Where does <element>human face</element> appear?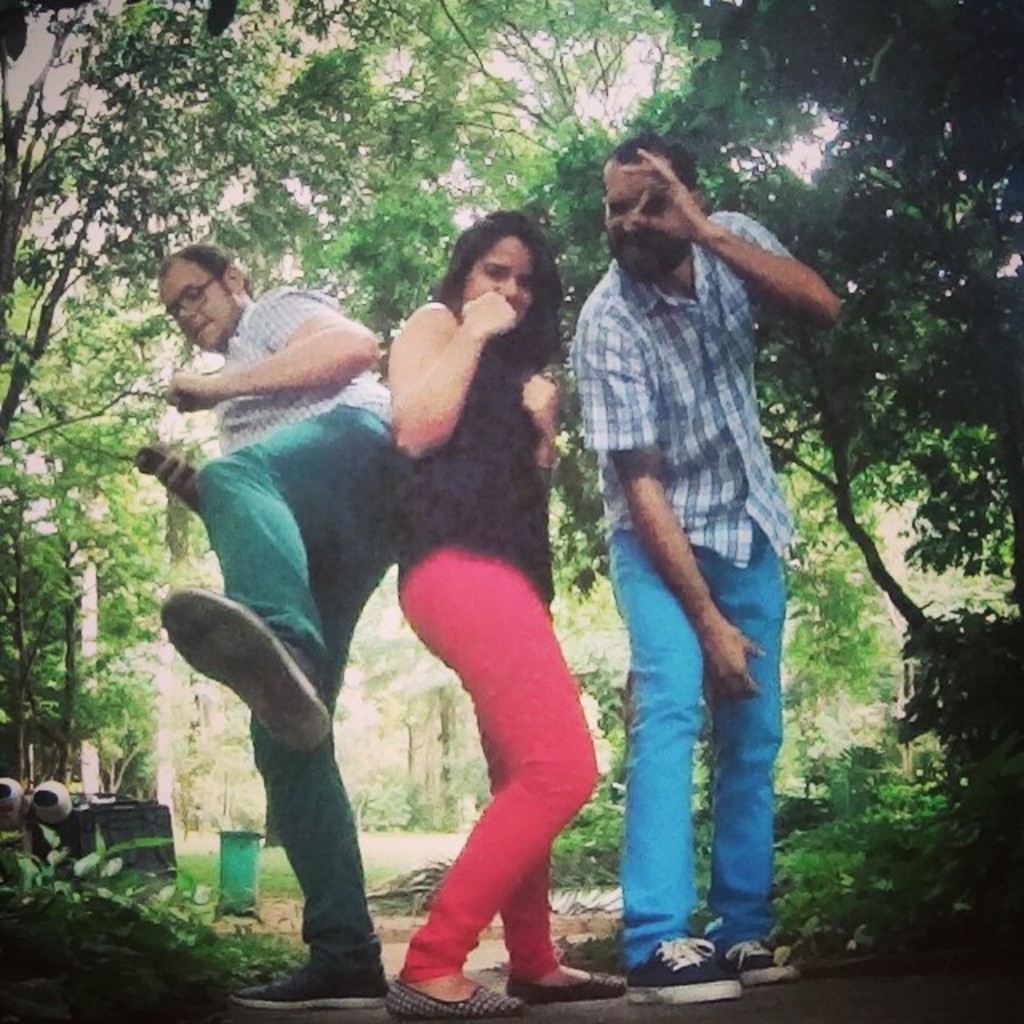
Appears at bbox=(459, 235, 531, 323).
